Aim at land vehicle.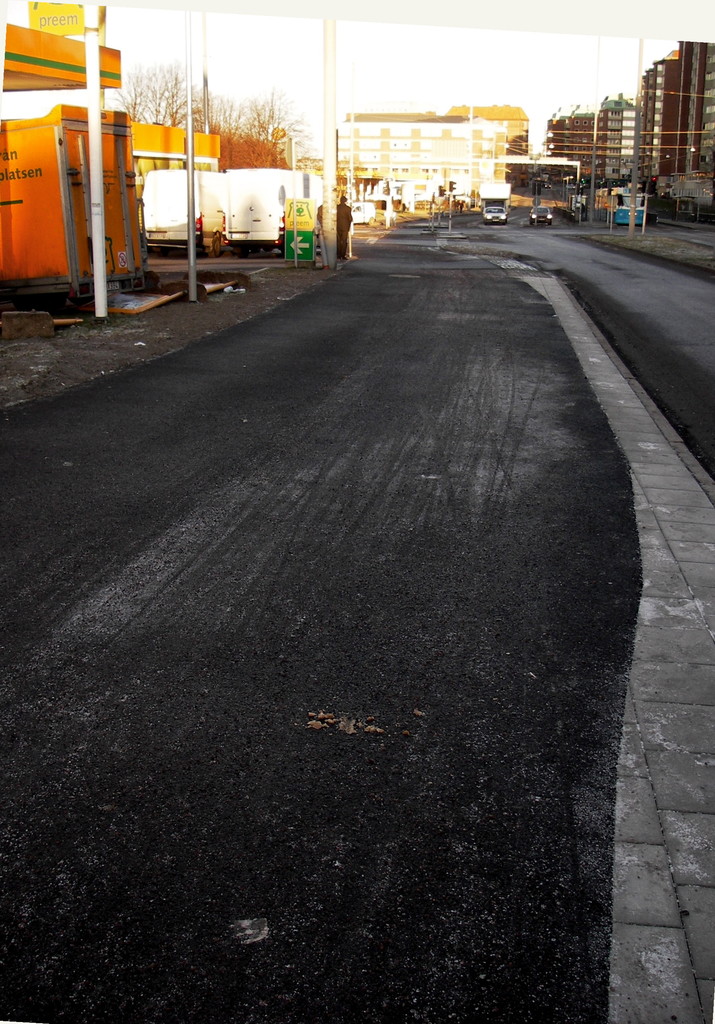
Aimed at rect(352, 200, 377, 227).
